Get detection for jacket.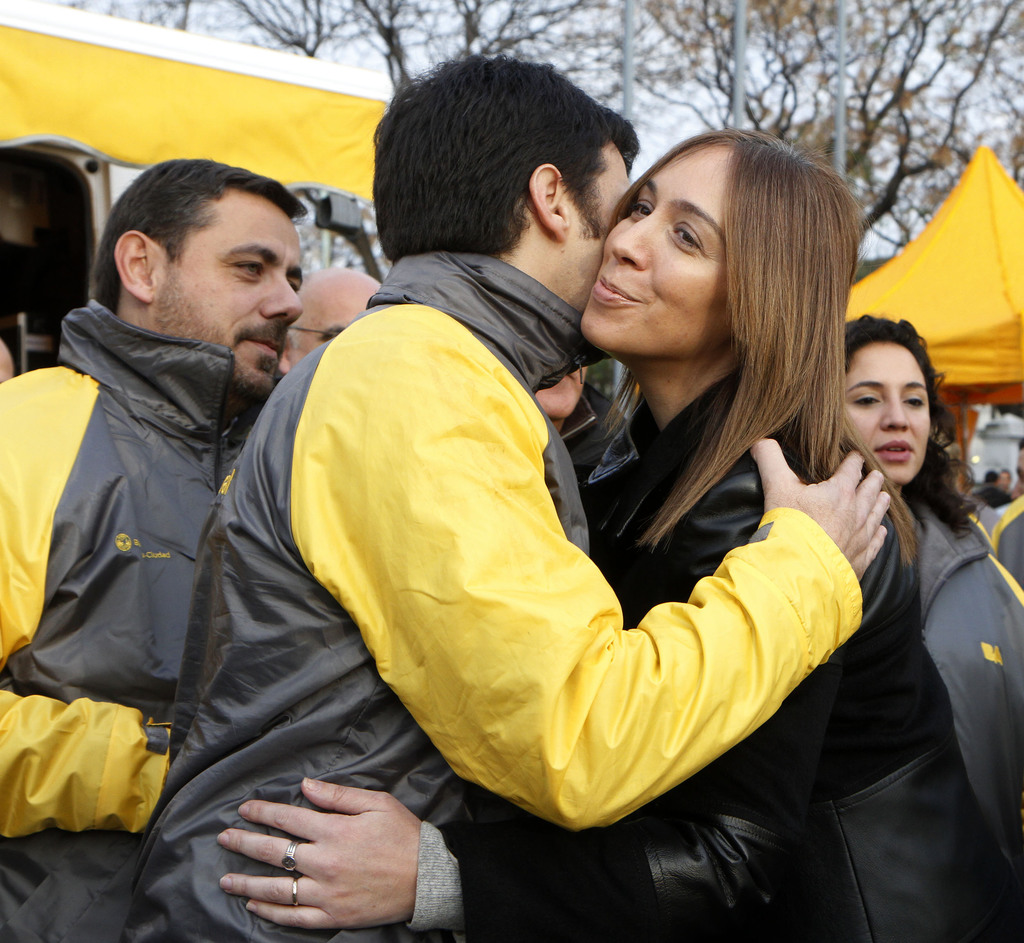
Detection: select_region(18, 193, 302, 825).
